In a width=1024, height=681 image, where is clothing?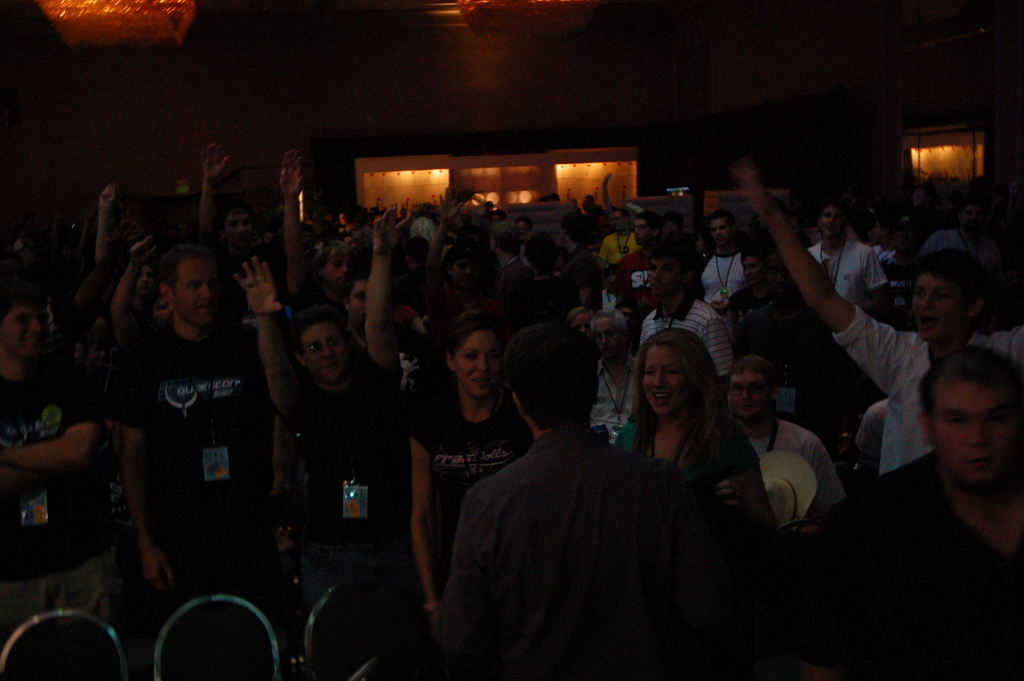
region(826, 310, 1023, 481).
